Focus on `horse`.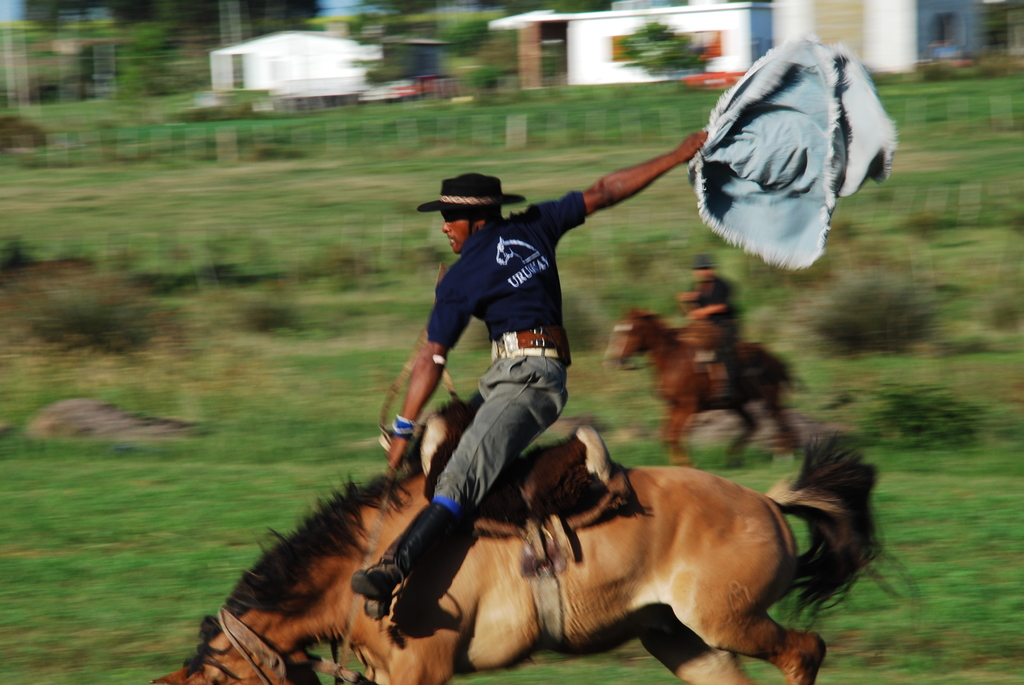
Focused at 180/429/883/684.
